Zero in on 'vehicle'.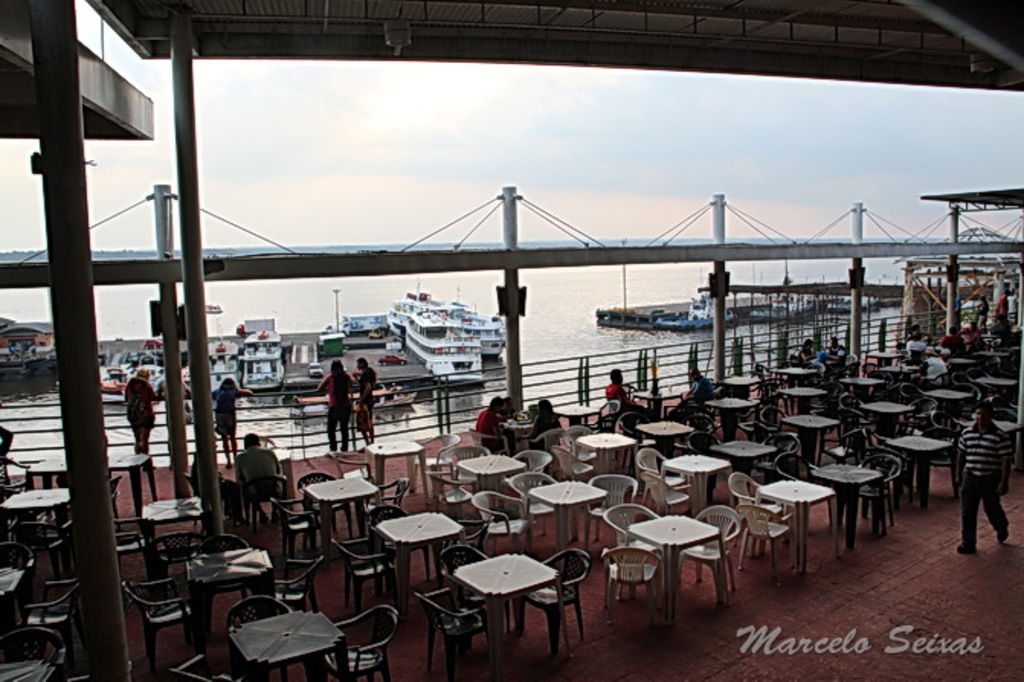
Zeroed in: region(407, 311, 478, 388).
